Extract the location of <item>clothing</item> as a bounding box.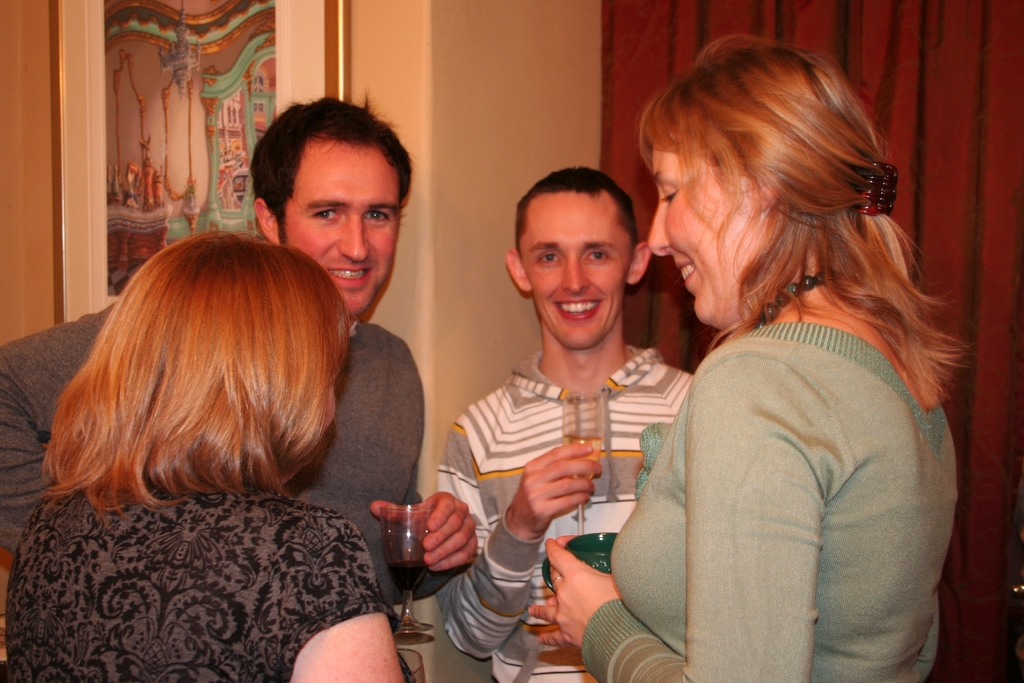
region(0, 300, 470, 607).
